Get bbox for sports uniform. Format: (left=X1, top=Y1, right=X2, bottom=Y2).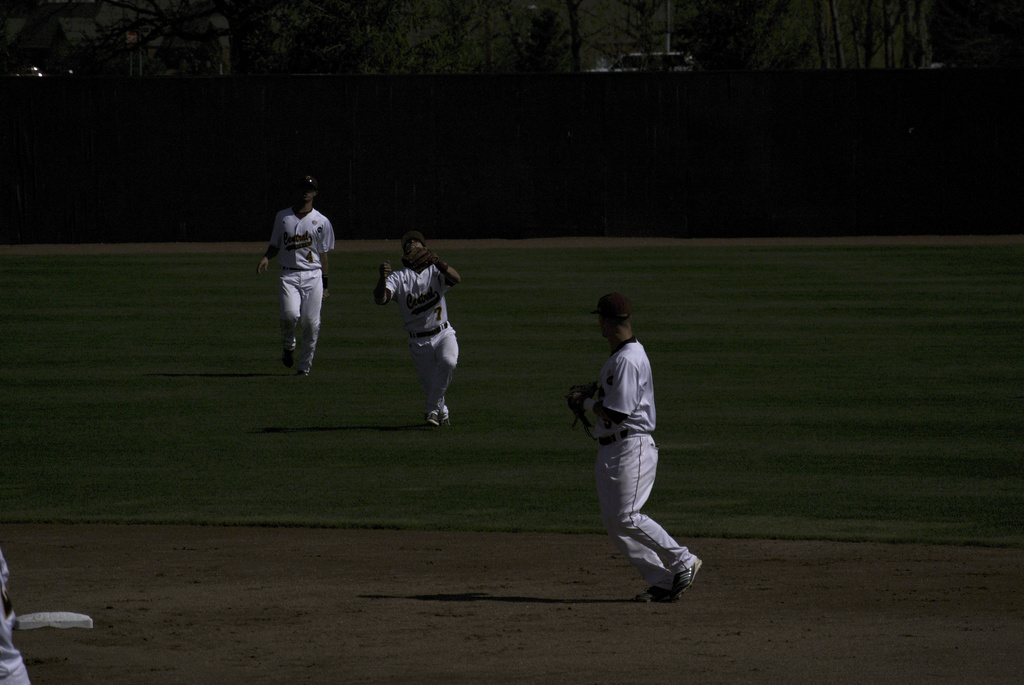
(left=0, top=543, right=92, bottom=684).
